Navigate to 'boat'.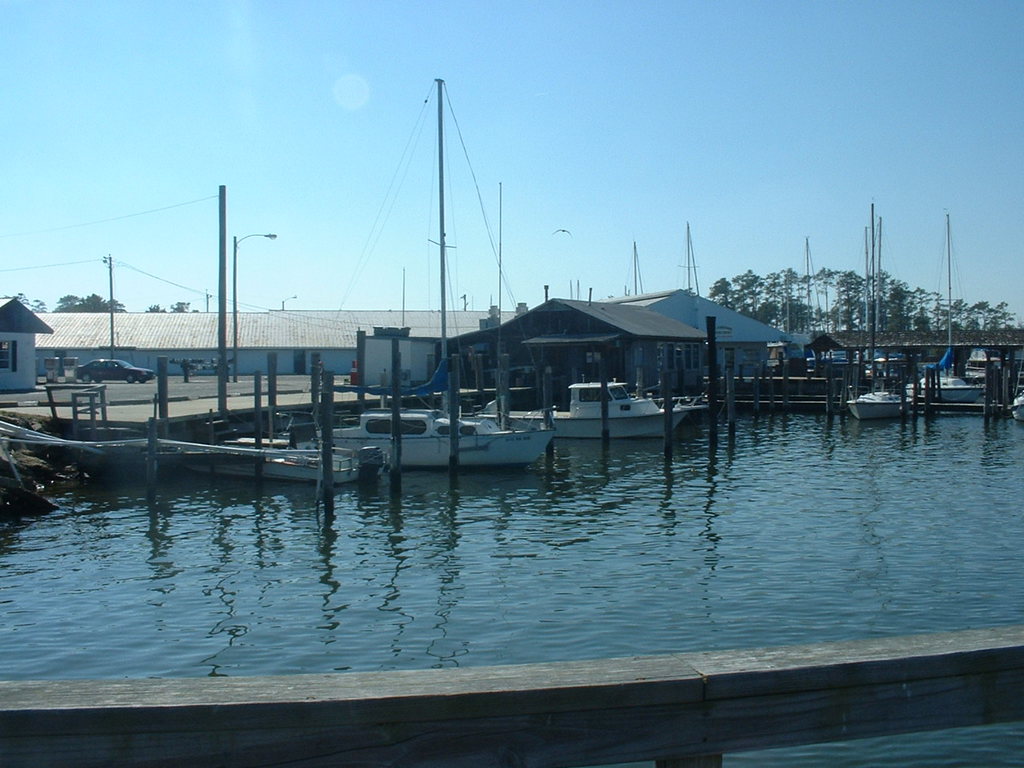
Navigation target: 848 202 914 422.
